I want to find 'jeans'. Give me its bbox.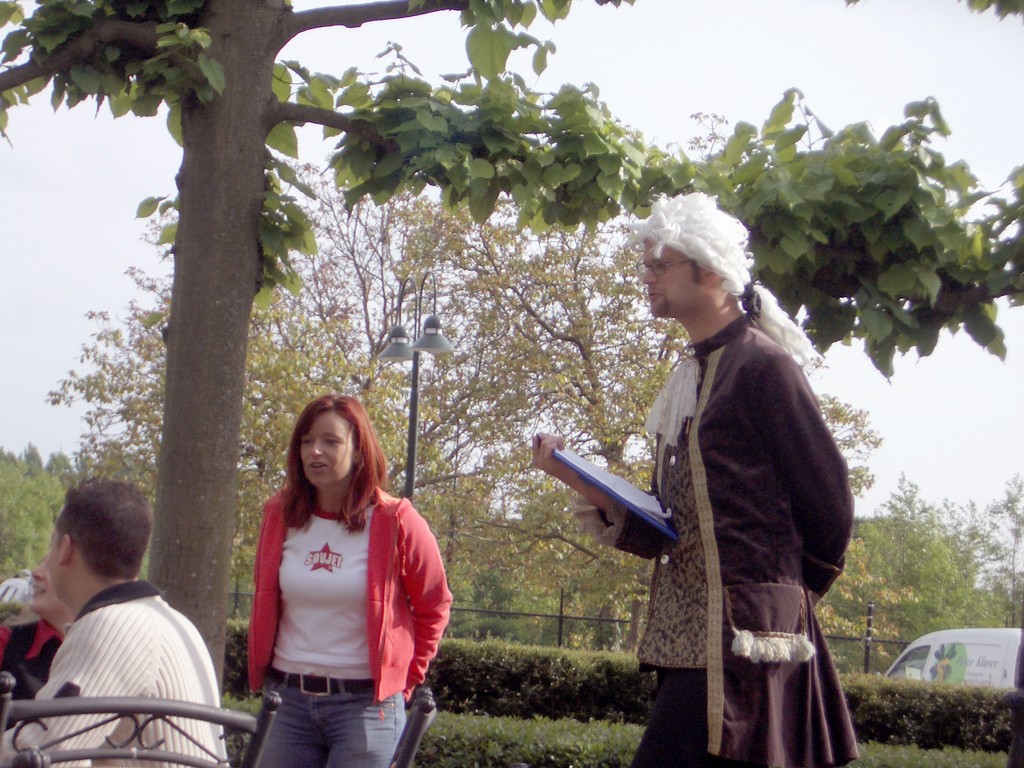
pyautogui.locateOnScreen(252, 679, 408, 766).
